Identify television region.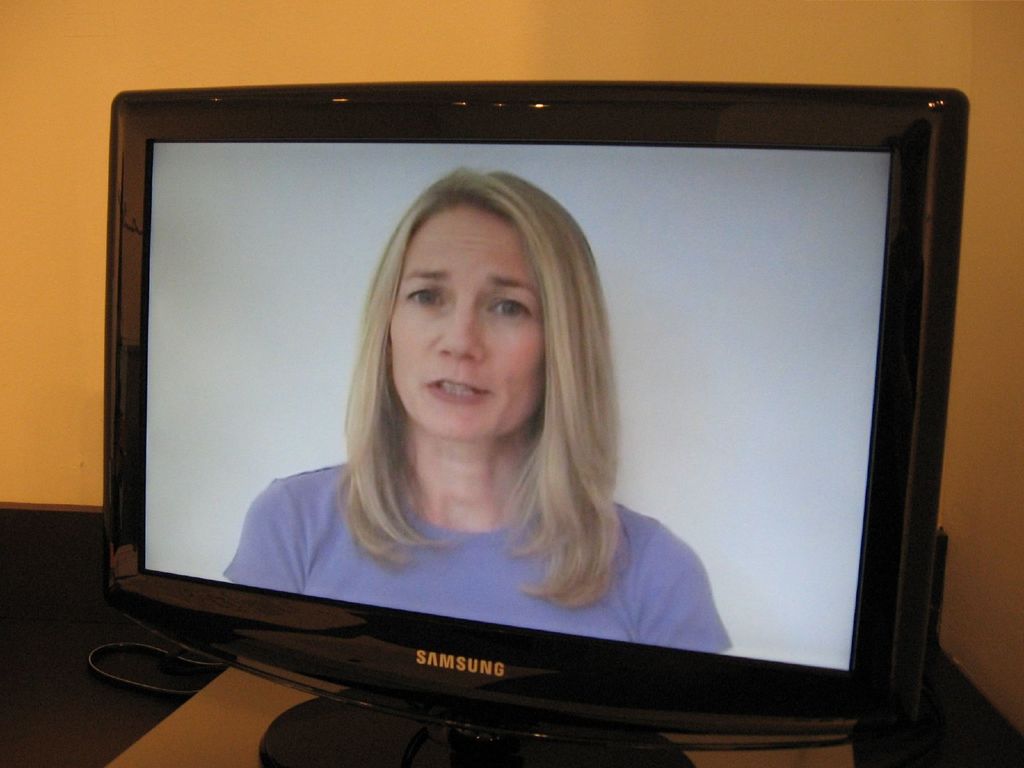
Region: pyautogui.locateOnScreen(108, 85, 978, 767).
